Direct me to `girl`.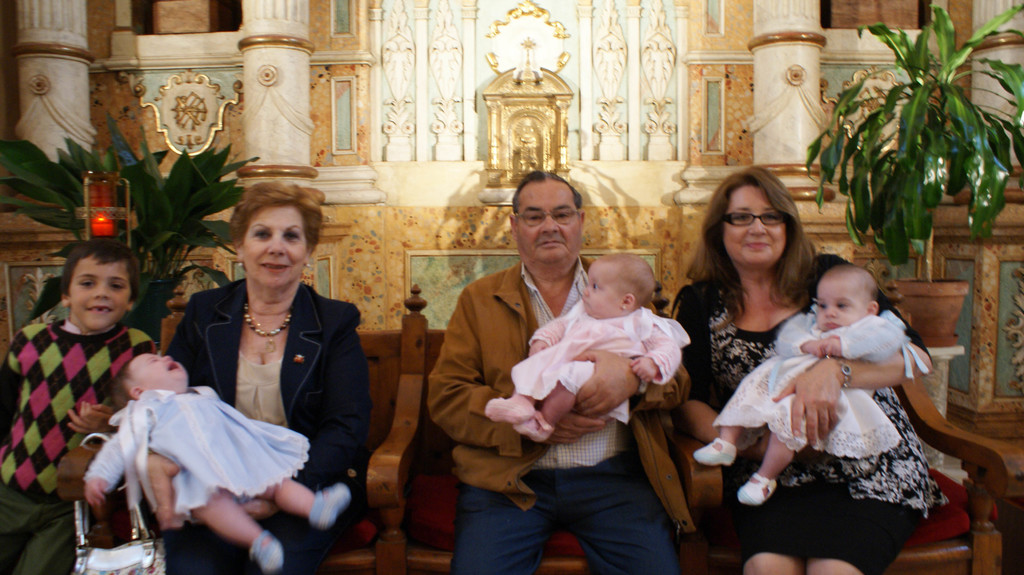
Direction: select_region(691, 264, 929, 508).
